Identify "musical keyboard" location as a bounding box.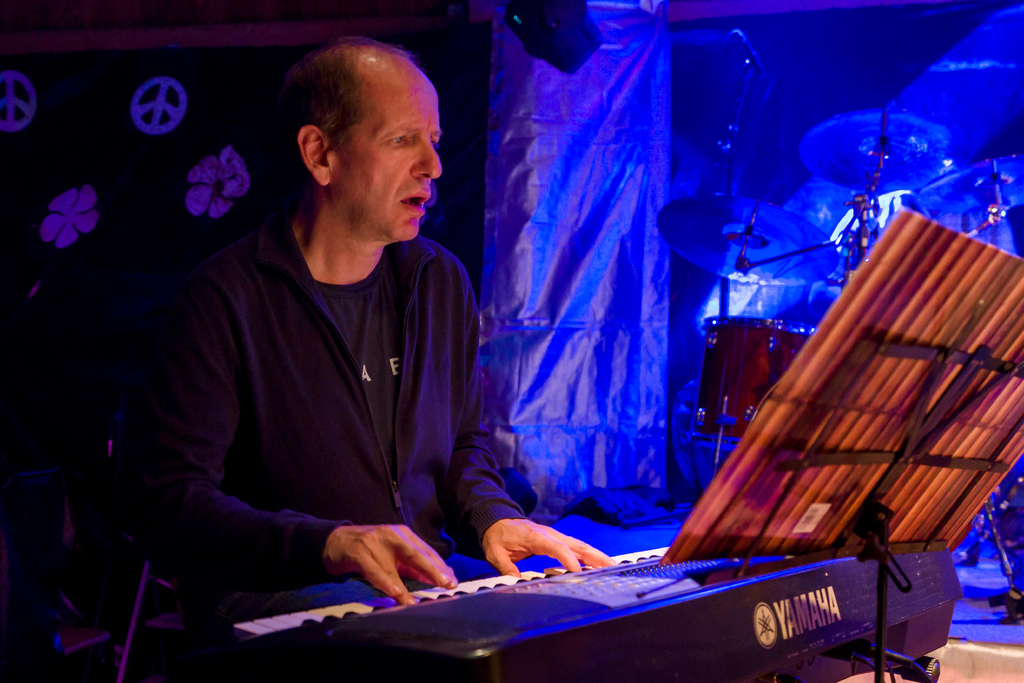
{"x1": 224, "y1": 527, "x2": 936, "y2": 680}.
